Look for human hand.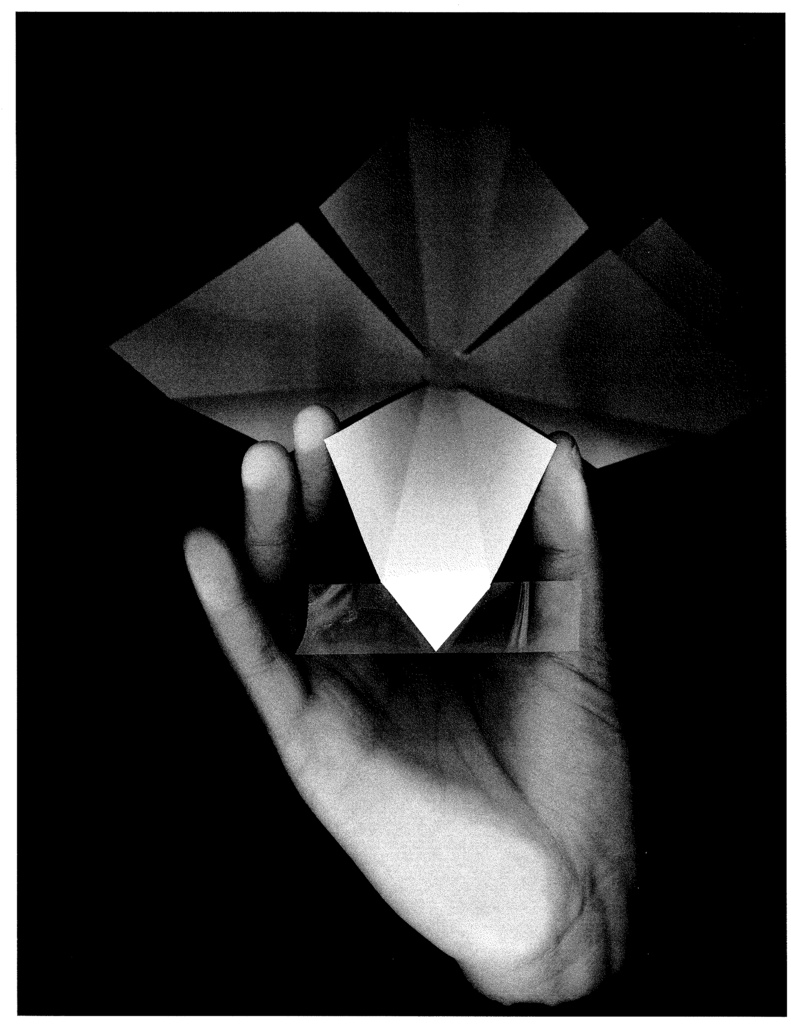
Found: 208:415:644:945.
